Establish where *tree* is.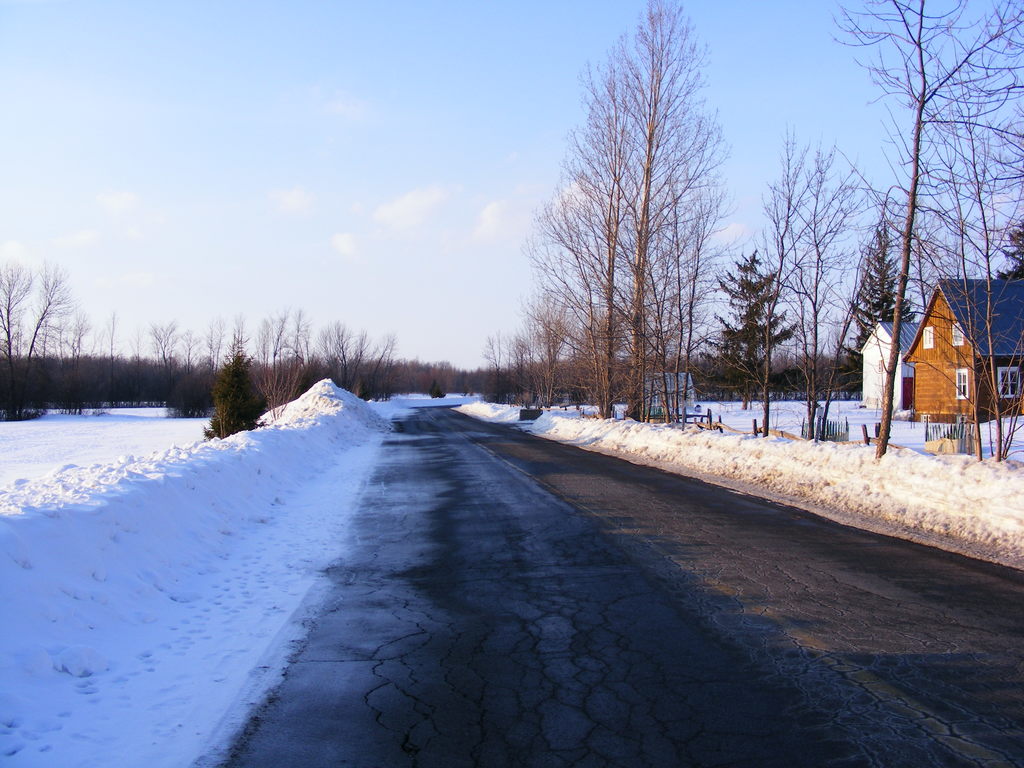
Established at (left=995, top=224, right=1023, bottom=285).
